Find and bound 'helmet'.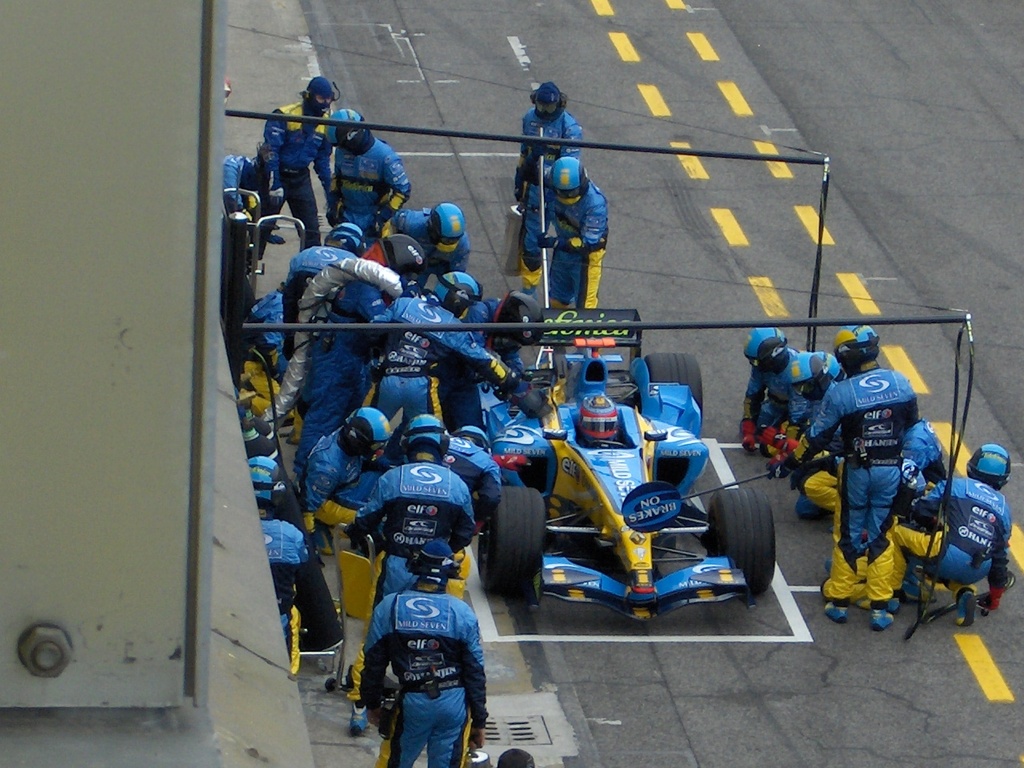
Bound: <region>247, 454, 285, 510</region>.
